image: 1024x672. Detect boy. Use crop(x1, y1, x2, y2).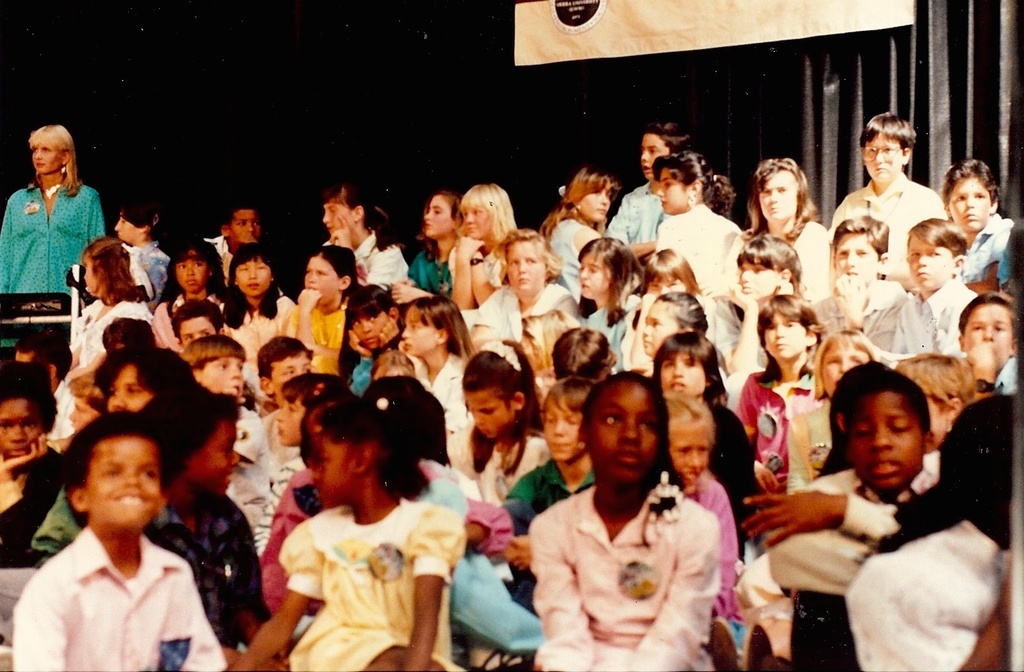
crop(846, 210, 979, 362).
